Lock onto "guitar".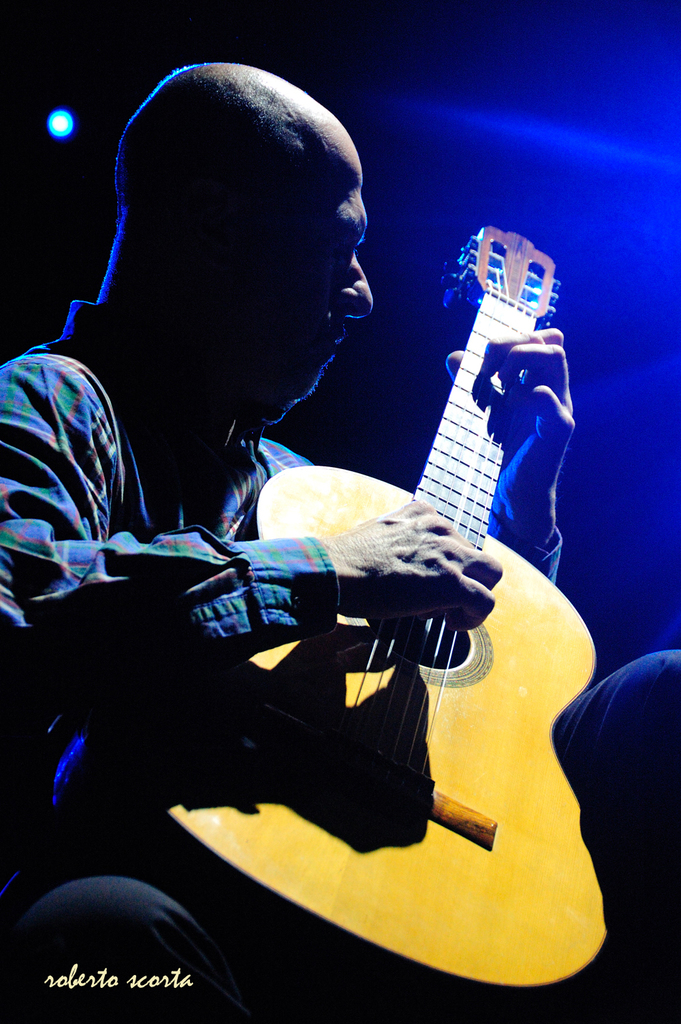
Locked: left=110, top=227, right=615, bottom=991.
